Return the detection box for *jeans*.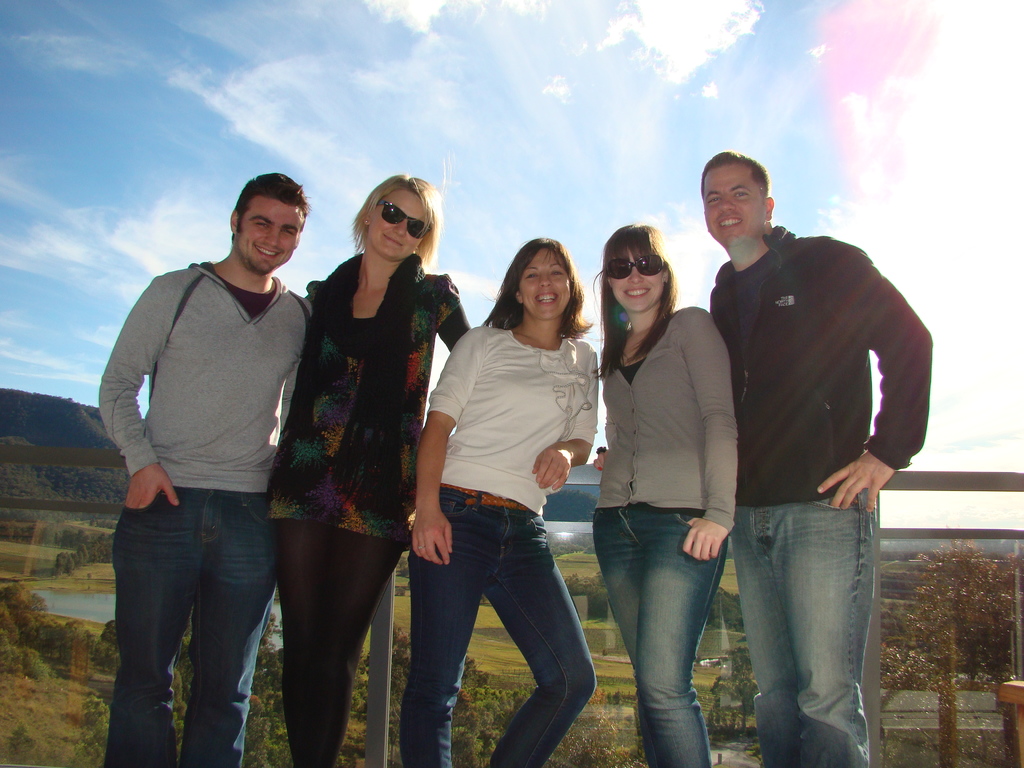
{"left": 107, "top": 483, "right": 280, "bottom": 761}.
